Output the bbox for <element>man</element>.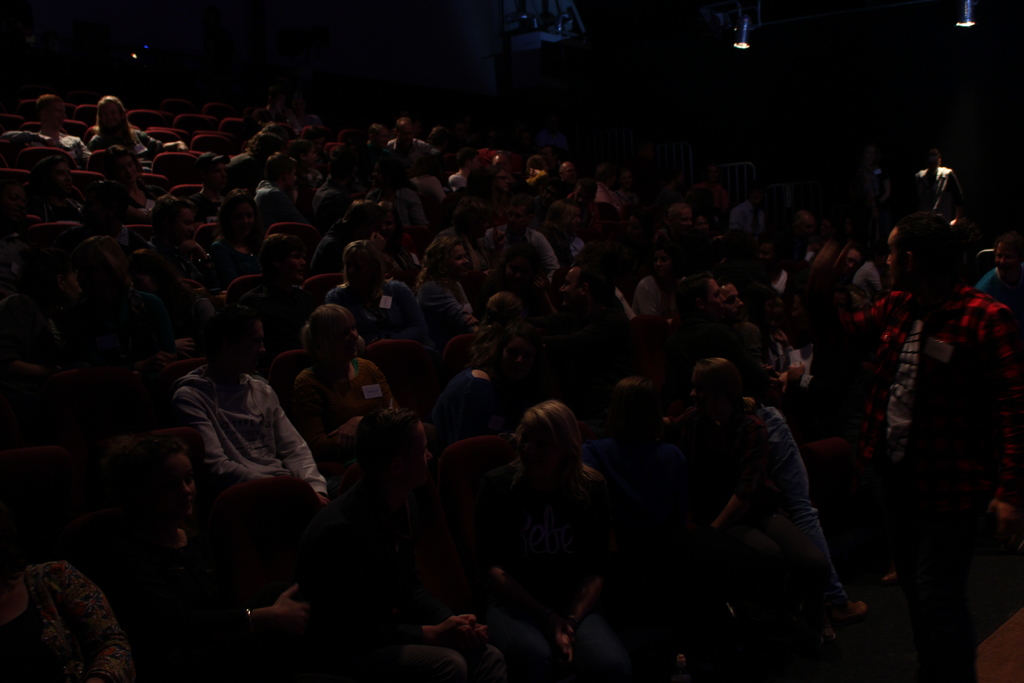
847,189,1012,662.
